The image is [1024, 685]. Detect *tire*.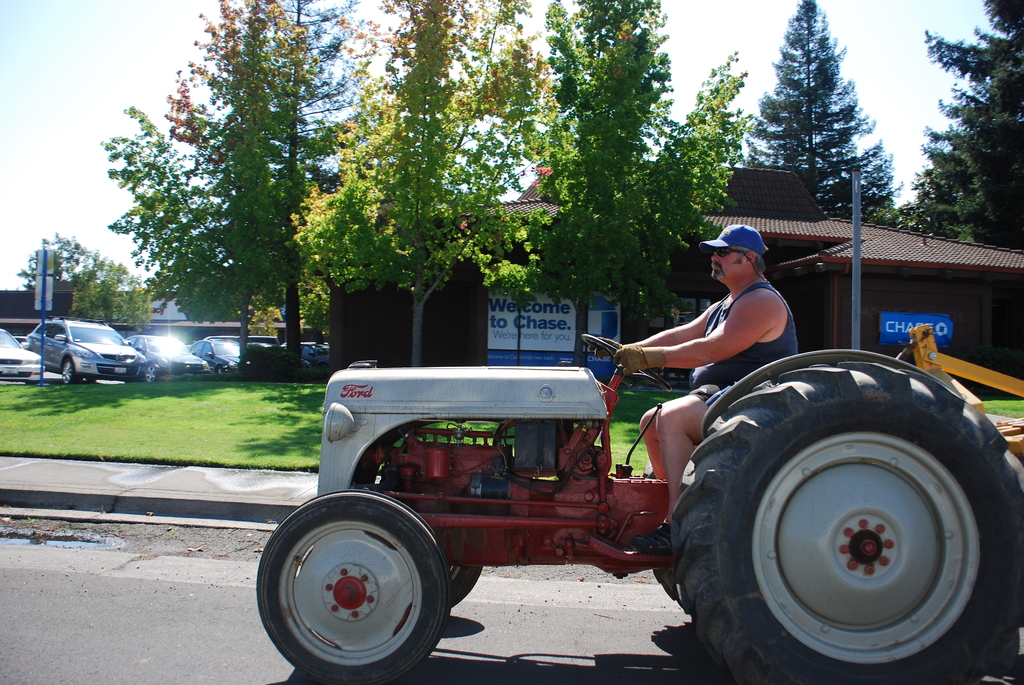
Detection: (255, 489, 449, 684).
